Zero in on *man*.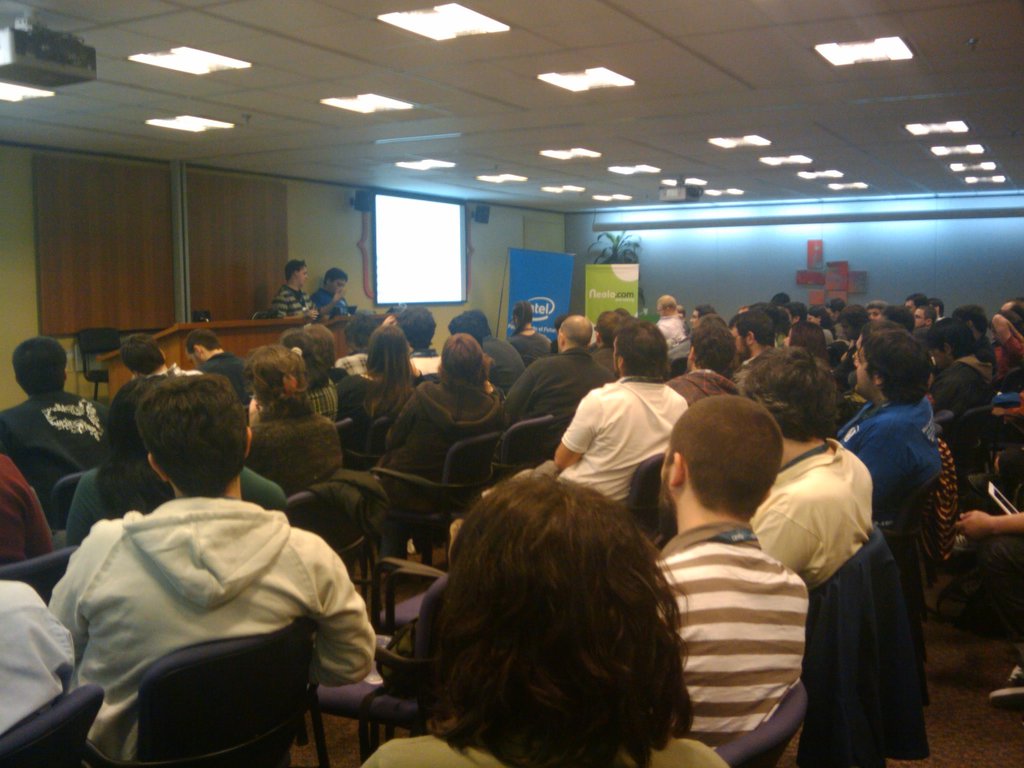
Zeroed in: Rect(184, 325, 252, 402).
